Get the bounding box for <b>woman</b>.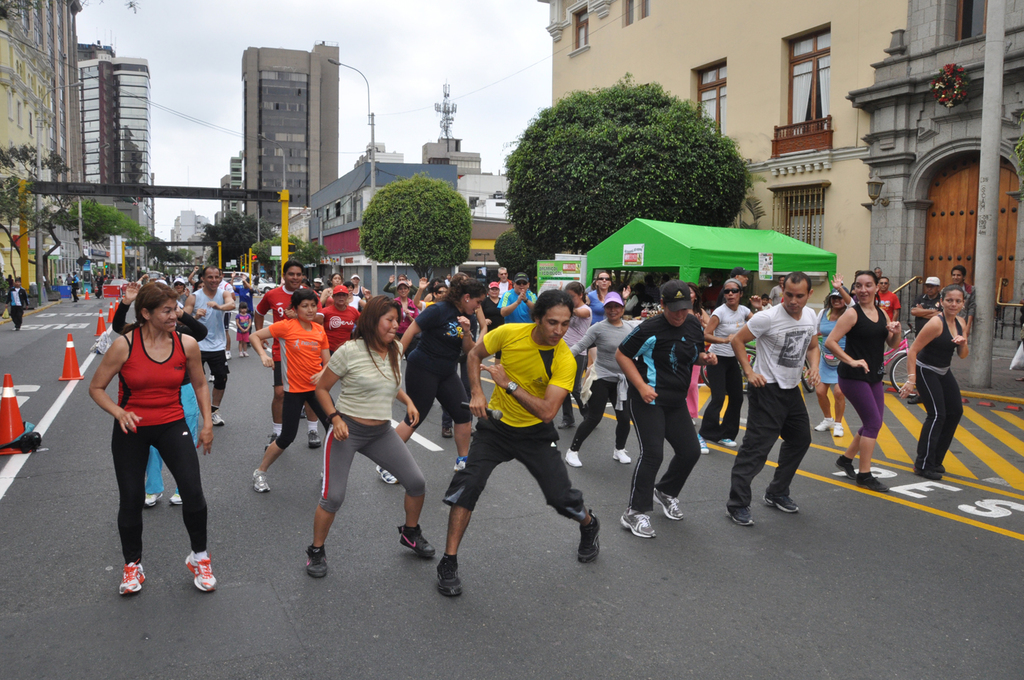
left=389, top=267, right=497, bottom=491.
